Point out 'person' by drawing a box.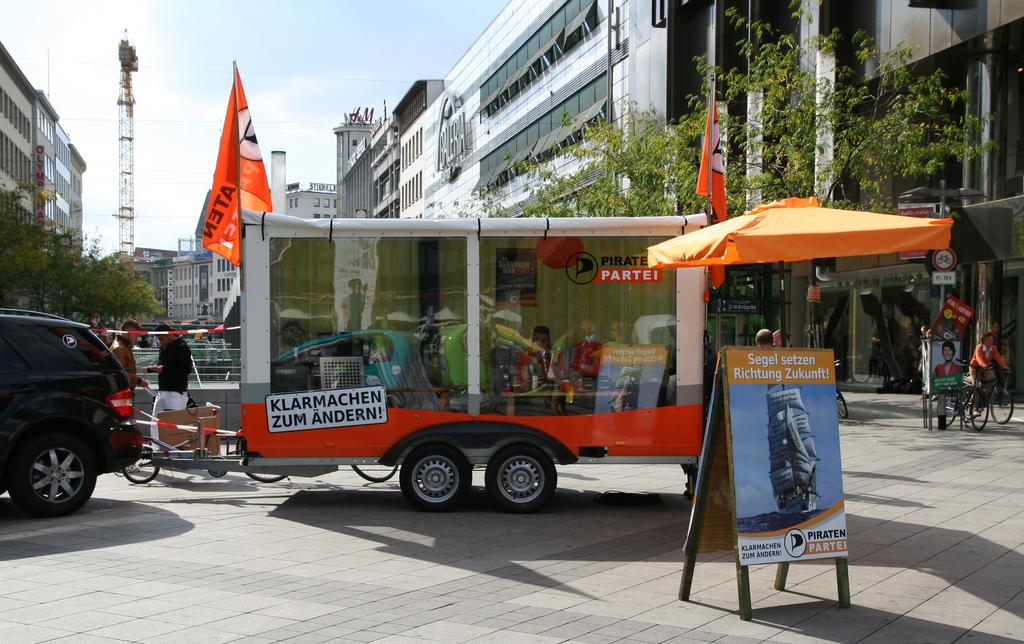
rect(934, 340, 967, 383).
